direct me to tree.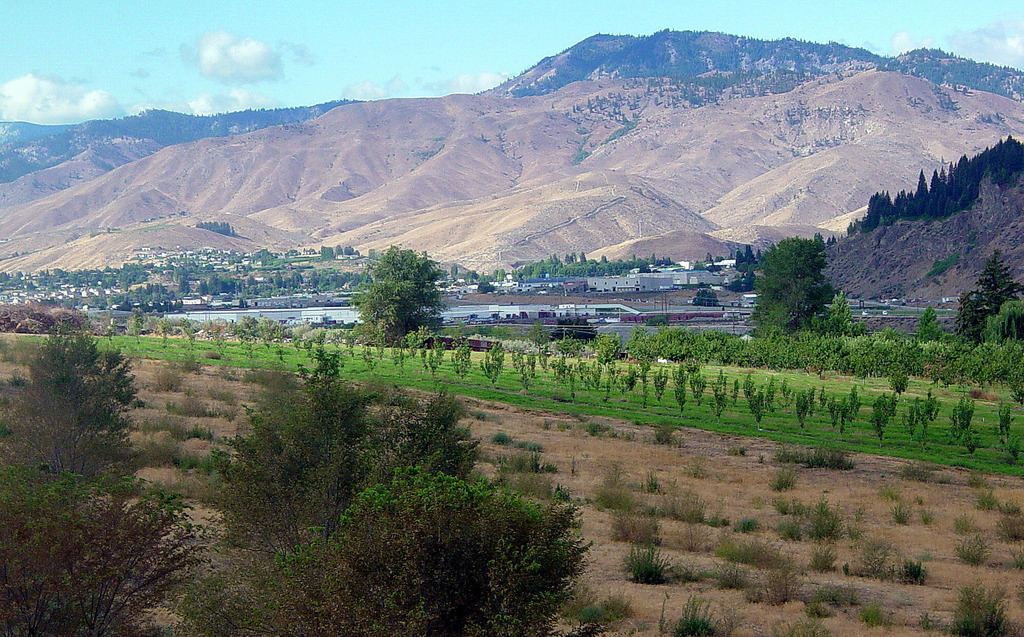
Direction: box(978, 298, 1023, 346).
